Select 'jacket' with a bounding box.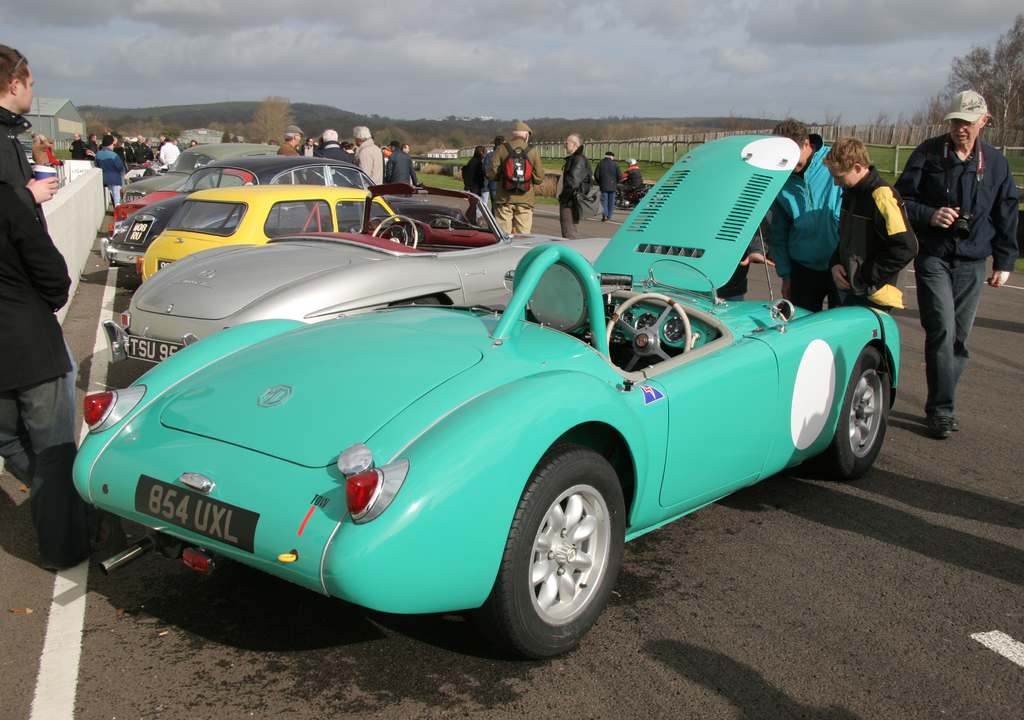
region(0, 102, 75, 391).
